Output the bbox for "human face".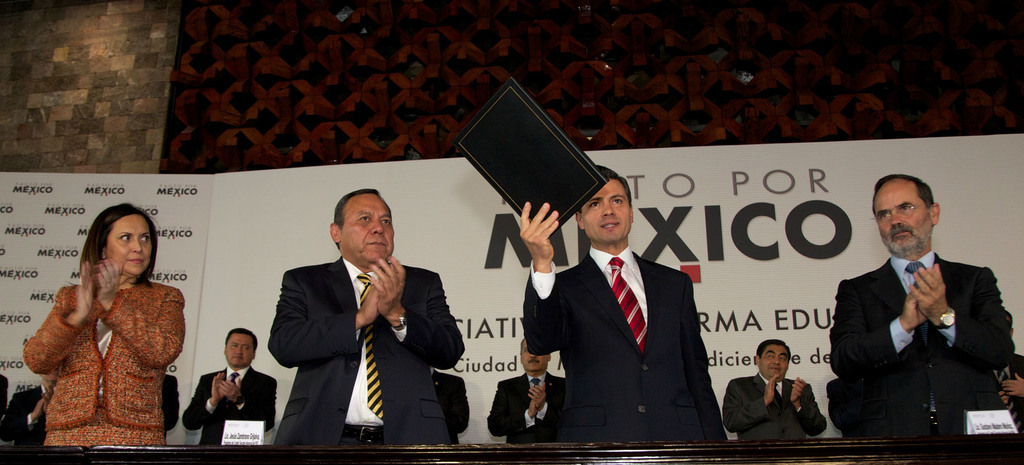
rect(524, 340, 547, 371).
